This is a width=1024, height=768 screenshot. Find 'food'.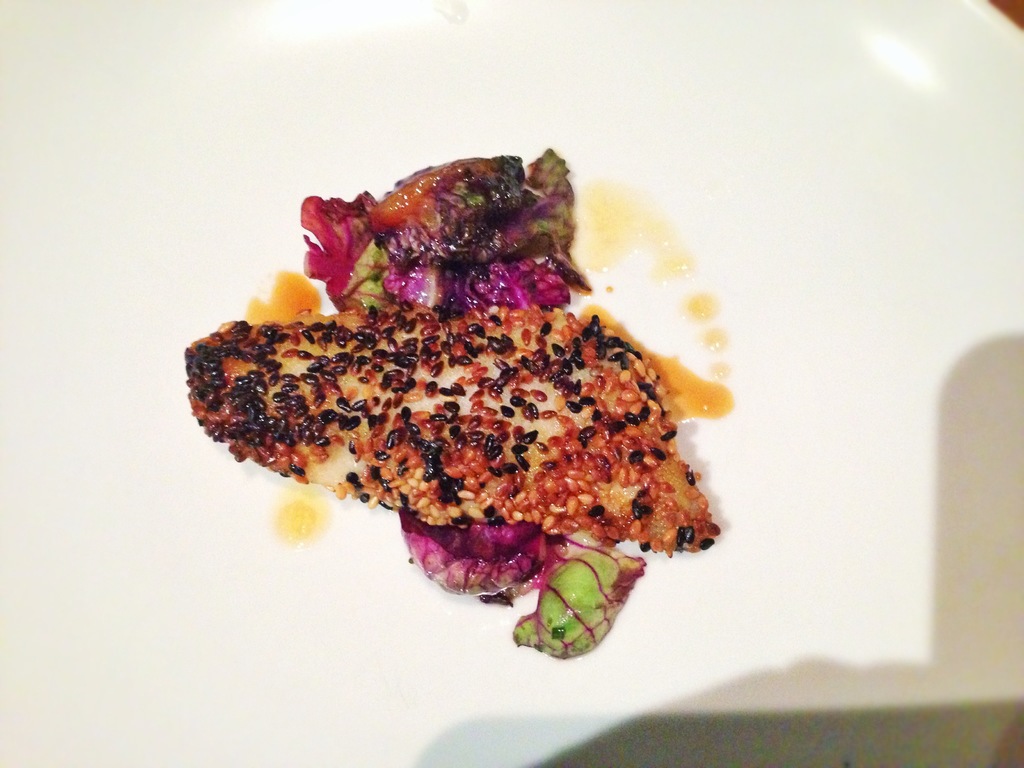
Bounding box: 211:189:752:613.
